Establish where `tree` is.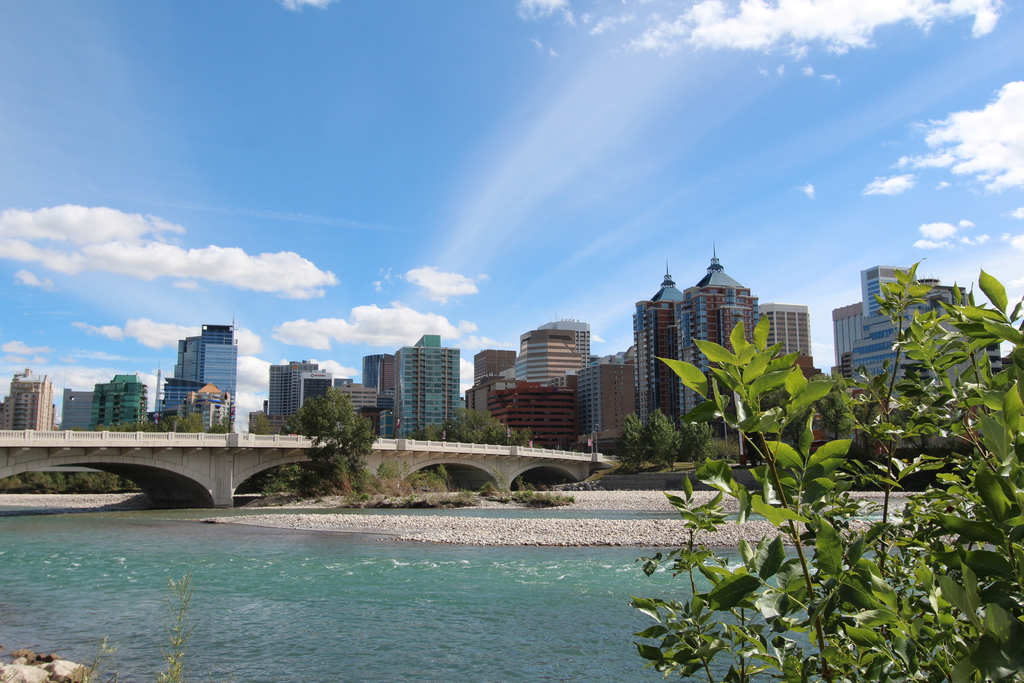
Established at (440, 406, 524, 437).
